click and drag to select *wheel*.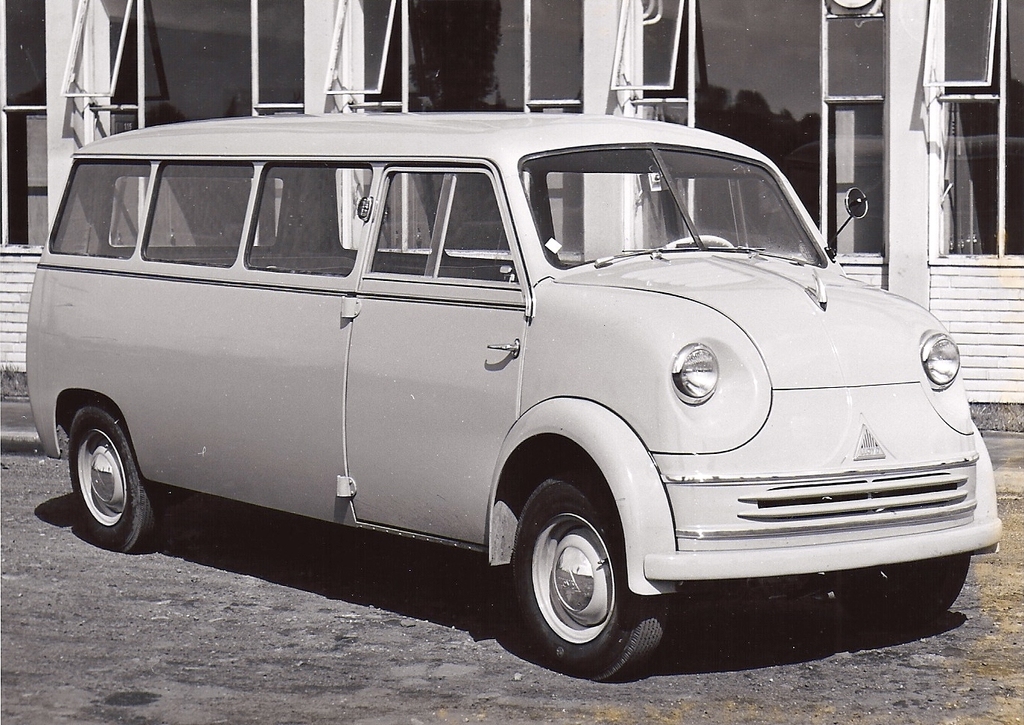
Selection: rect(507, 465, 674, 693).
